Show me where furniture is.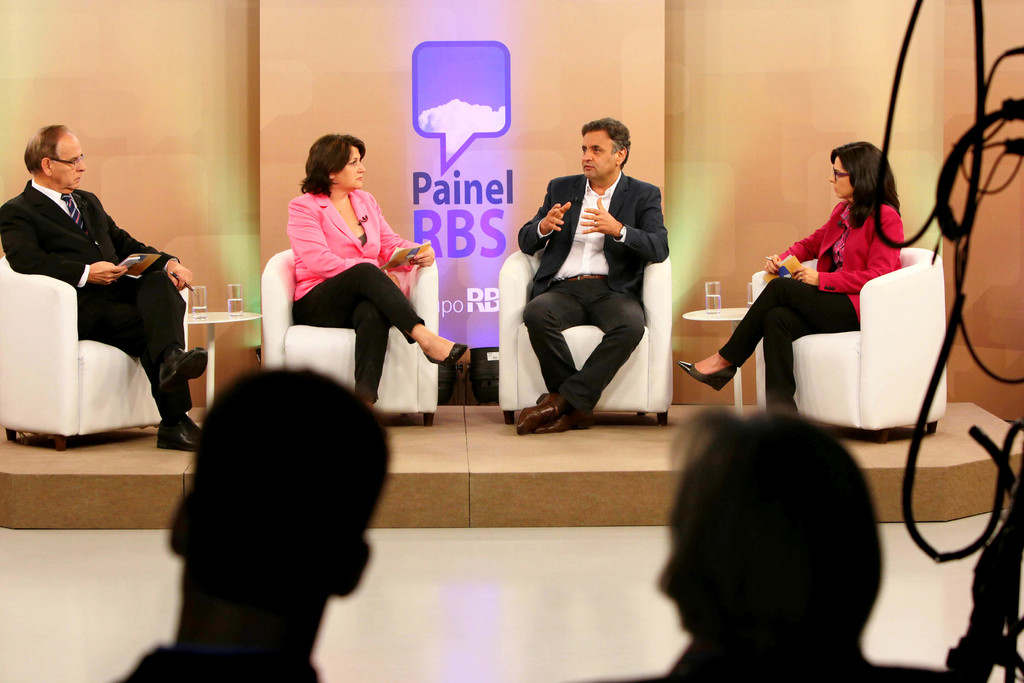
furniture is at bbox(752, 247, 948, 443).
